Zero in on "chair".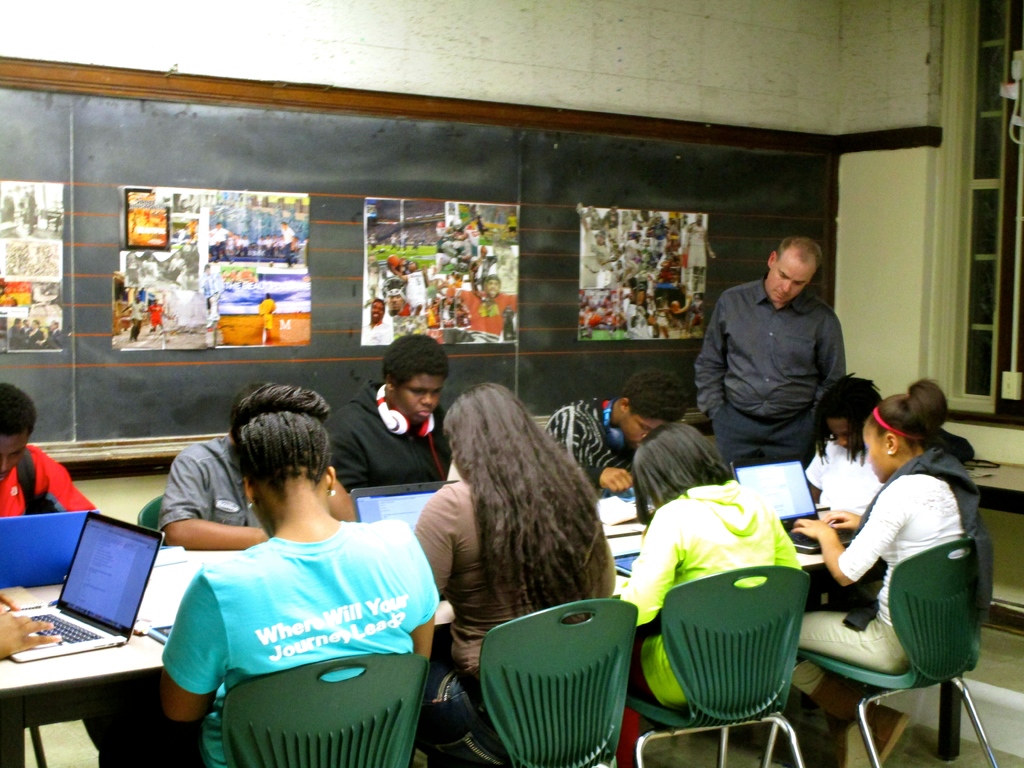
Zeroed in: {"left": 218, "top": 644, "right": 416, "bottom": 767}.
